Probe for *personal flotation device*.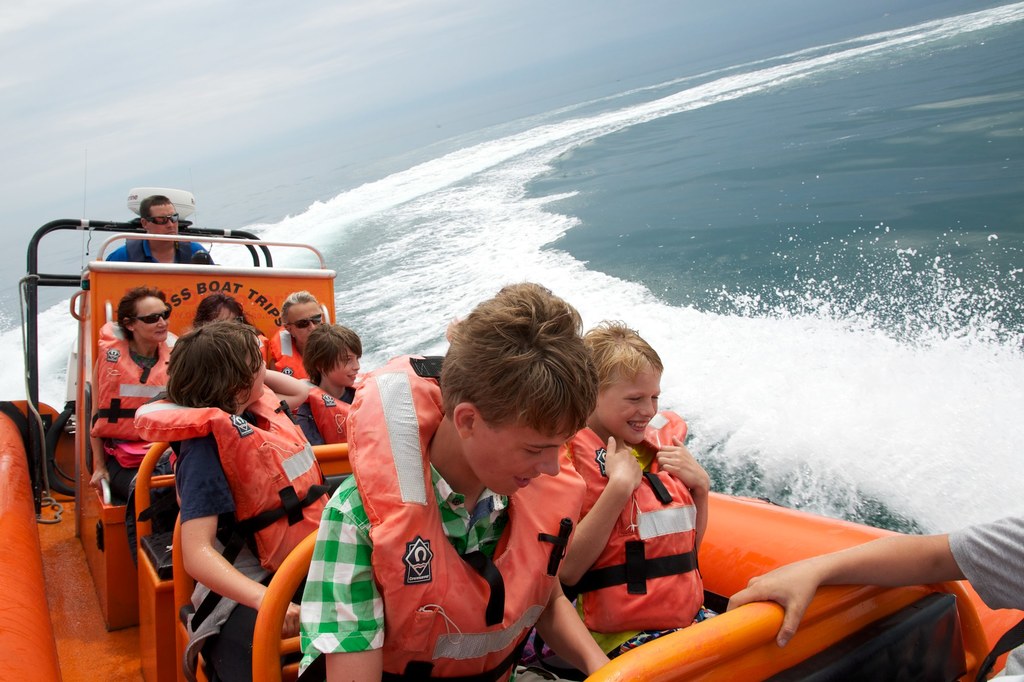
Probe result: 573/405/703/631.
